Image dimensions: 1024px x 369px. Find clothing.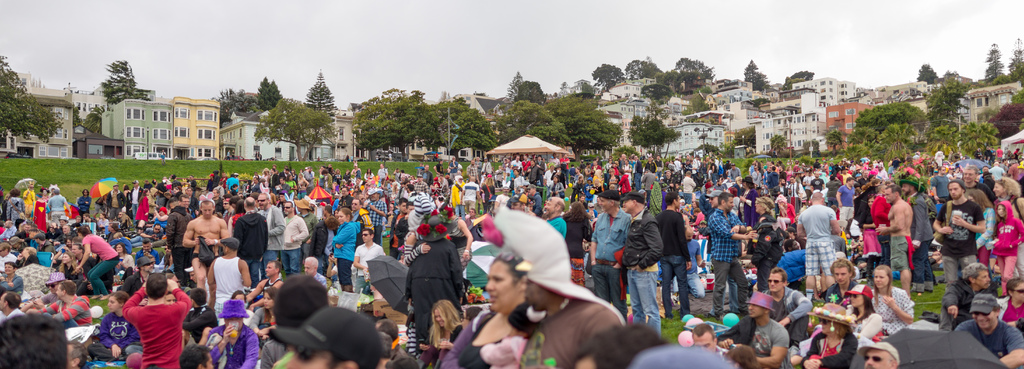
<bbox>268, 215, 307, 245</bbox>.
